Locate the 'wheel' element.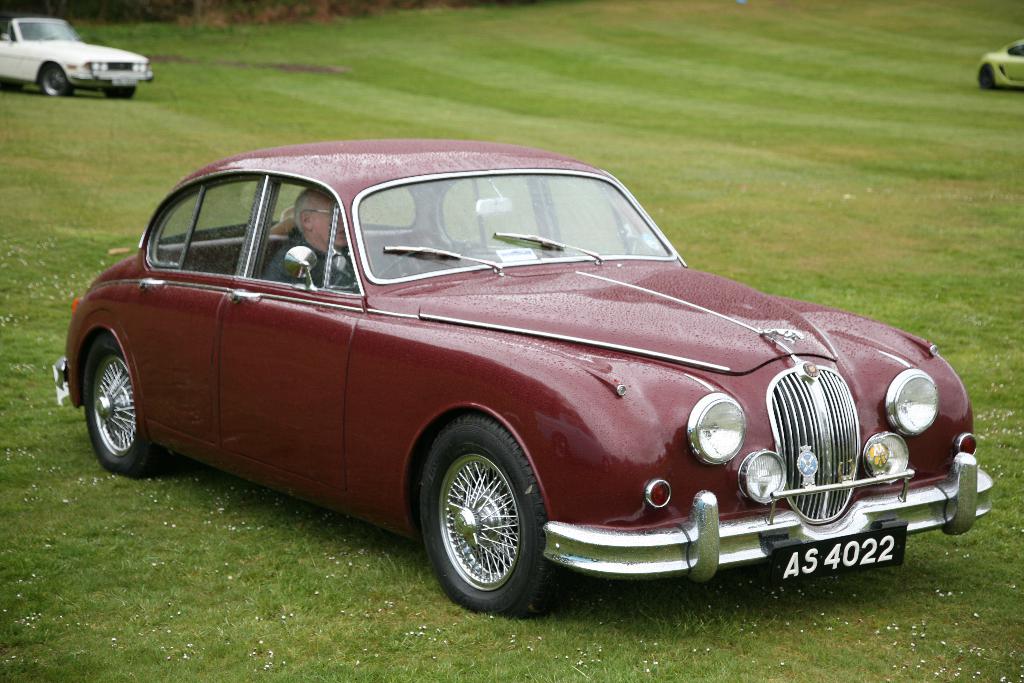
Element bbox: [86,333,164,477].
